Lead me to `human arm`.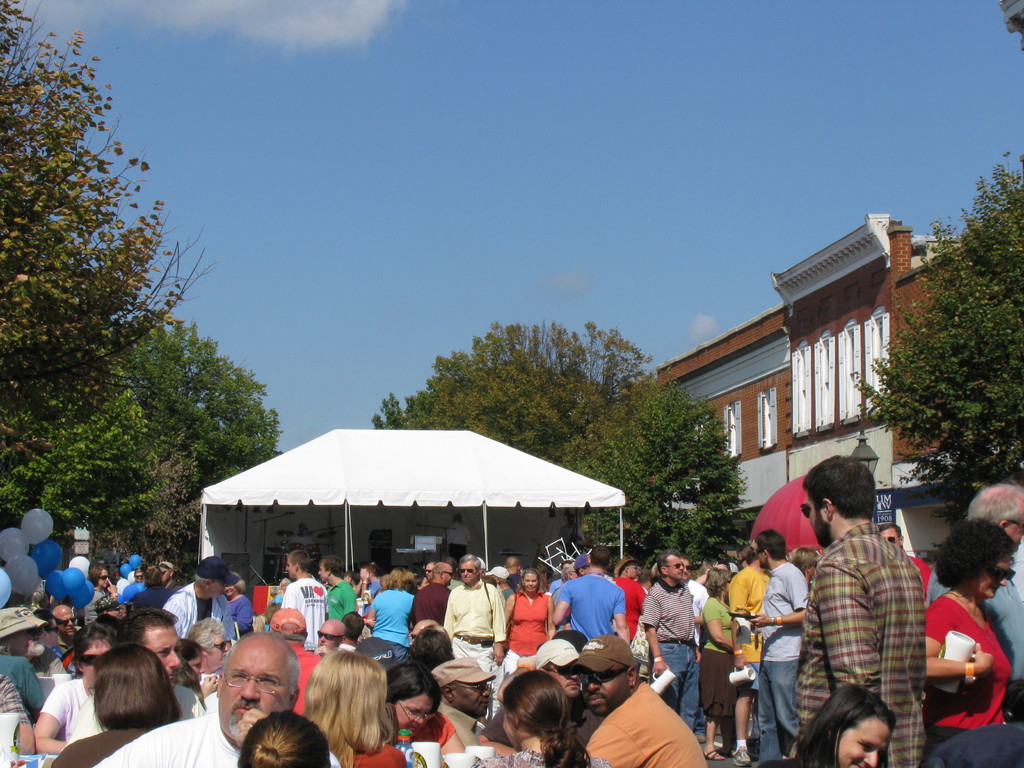
Lead to pyautogui.locateOnScreen(348, 585, 357, 618).
